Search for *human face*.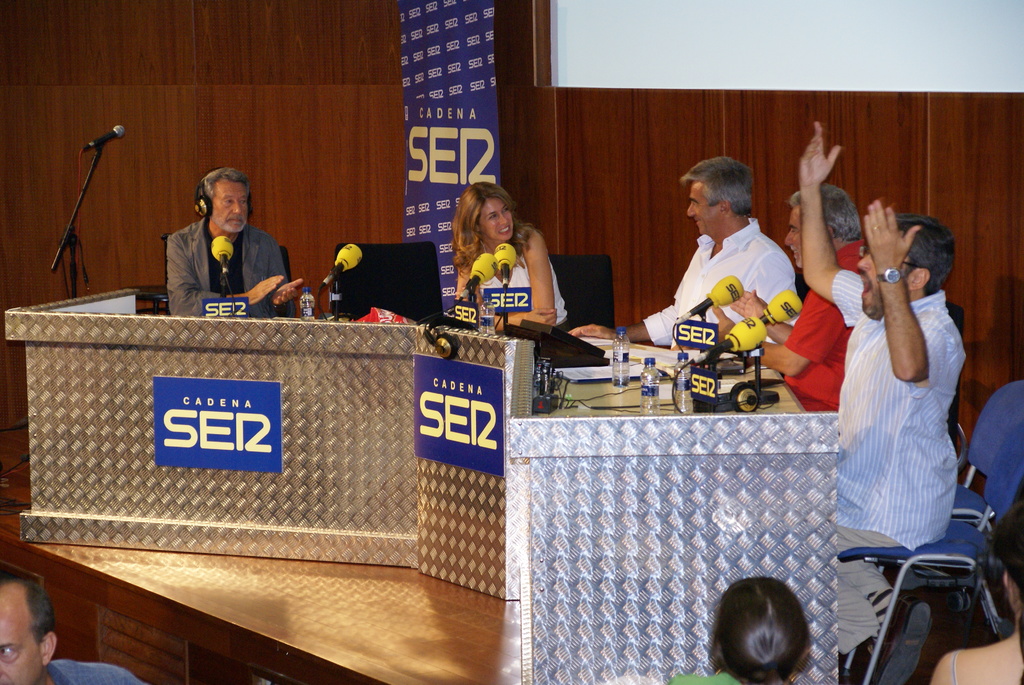
Found at box=[211, 180, 248, 234].
